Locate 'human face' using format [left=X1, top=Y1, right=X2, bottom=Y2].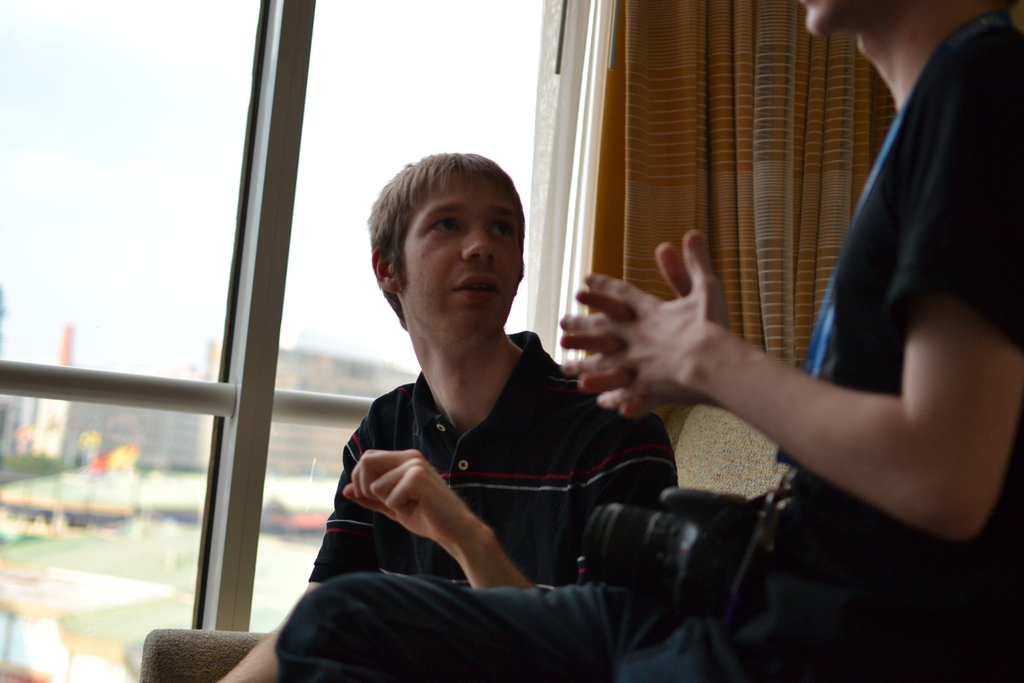
[left=794, top=0, right=878, bottom=38].
